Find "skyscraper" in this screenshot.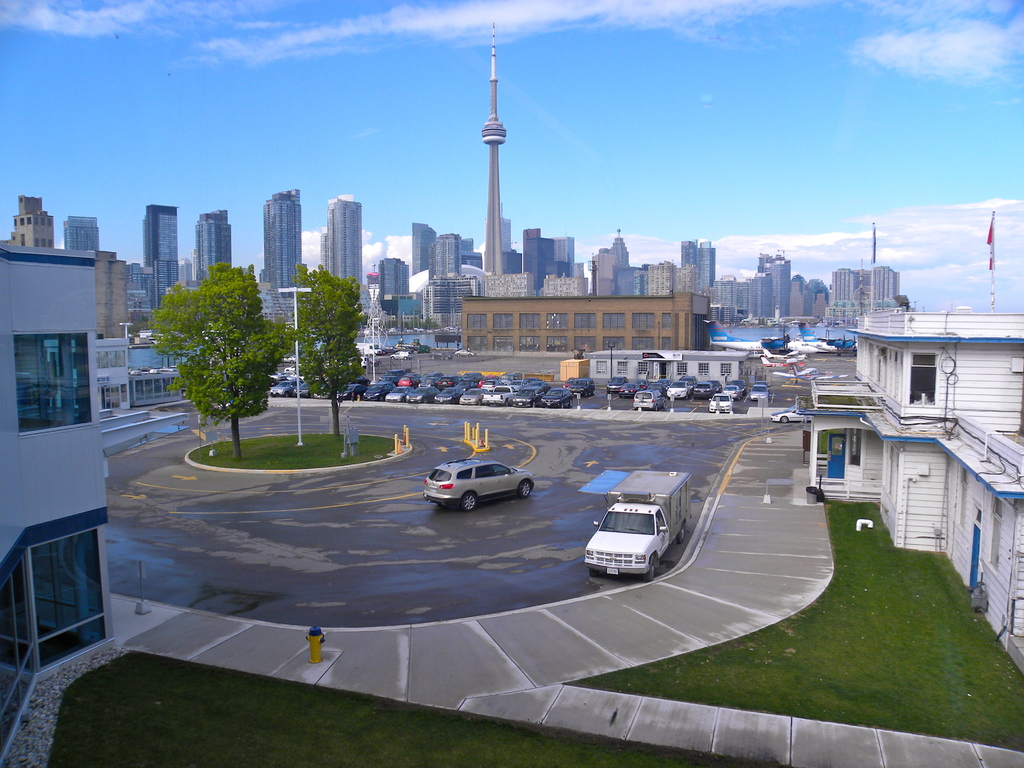
The bounding box for "skyscraper" is region(597, 256, 622, 297).
